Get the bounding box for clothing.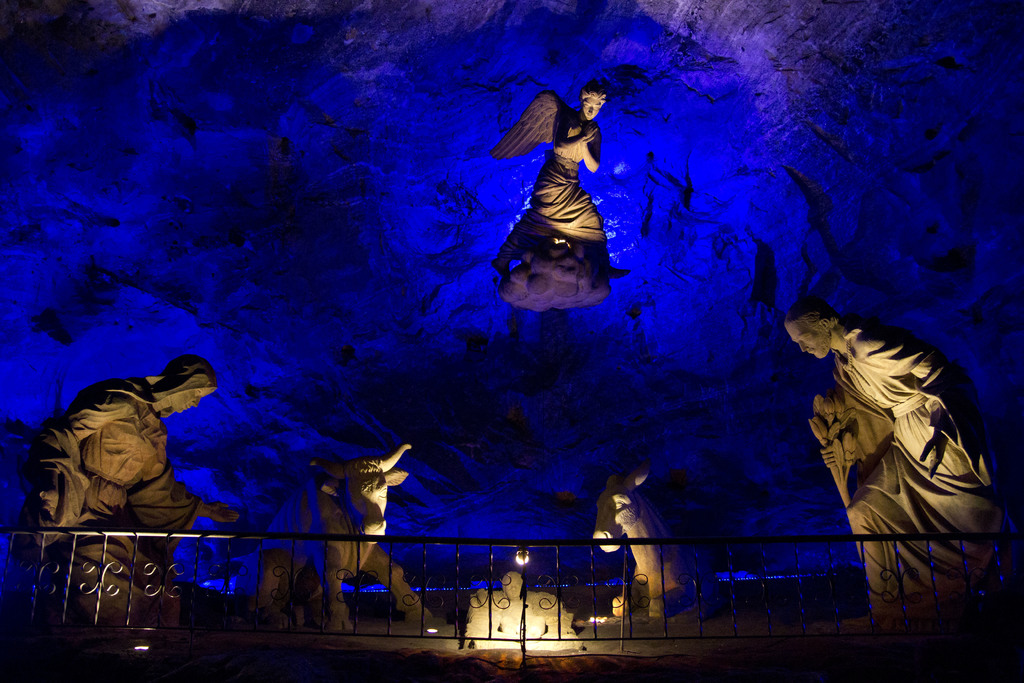
494:89:623:293.
